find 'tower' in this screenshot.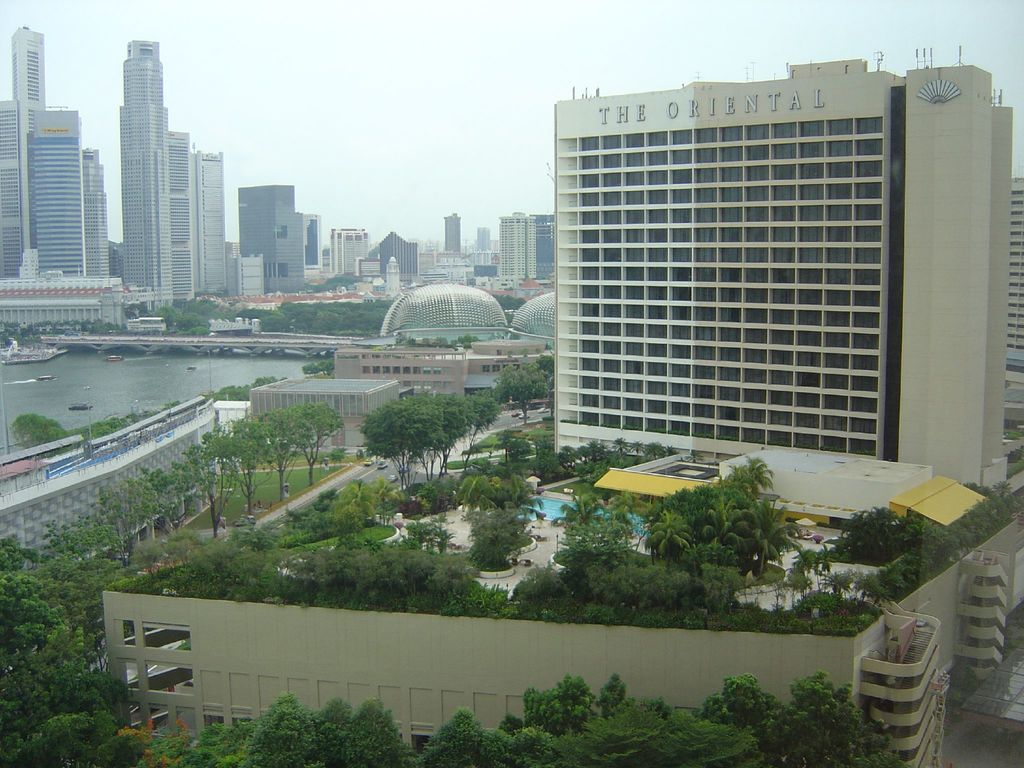
The bounding box for 'tower' is (left=236, top=187, right=312, bottom=296).
